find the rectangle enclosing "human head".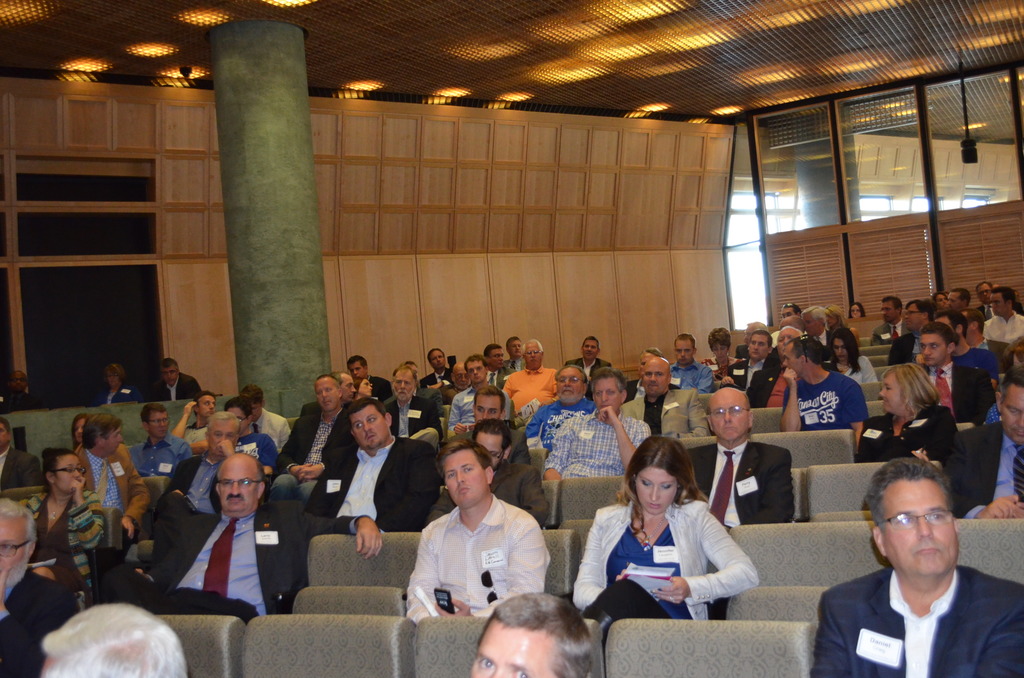
<box>900,294,929,329</box>.
